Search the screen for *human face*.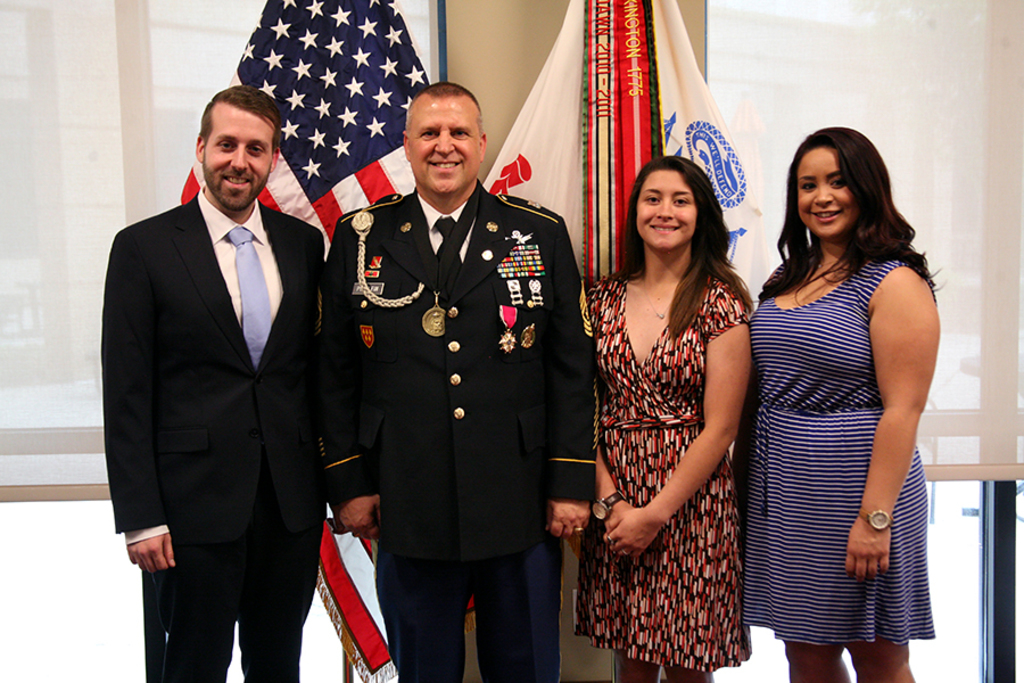
Found at x1=198, y1=101, x2=280, y2=212.
